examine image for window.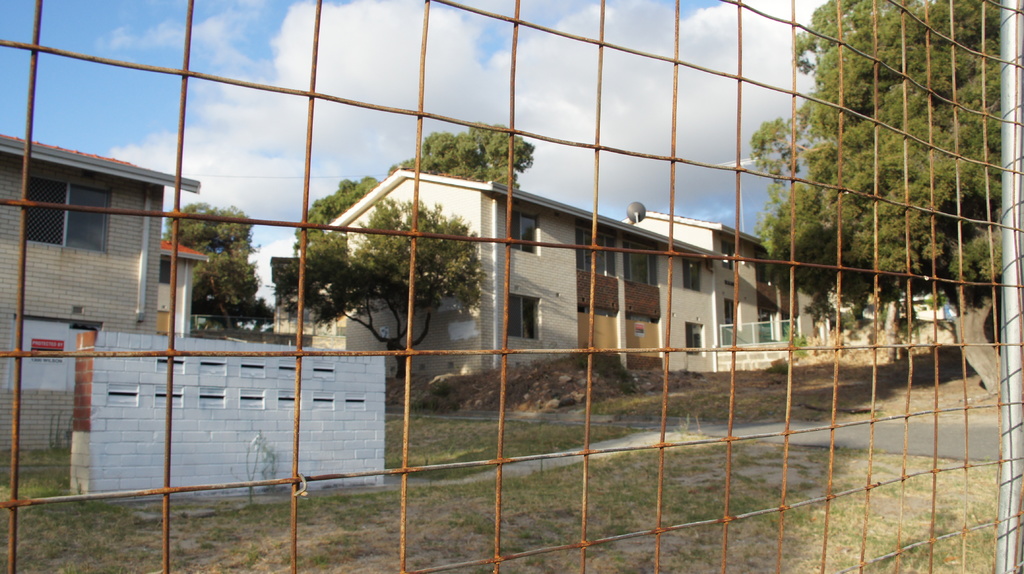
Examination result: x1=682, y1=317, x2=708, y2=356.
